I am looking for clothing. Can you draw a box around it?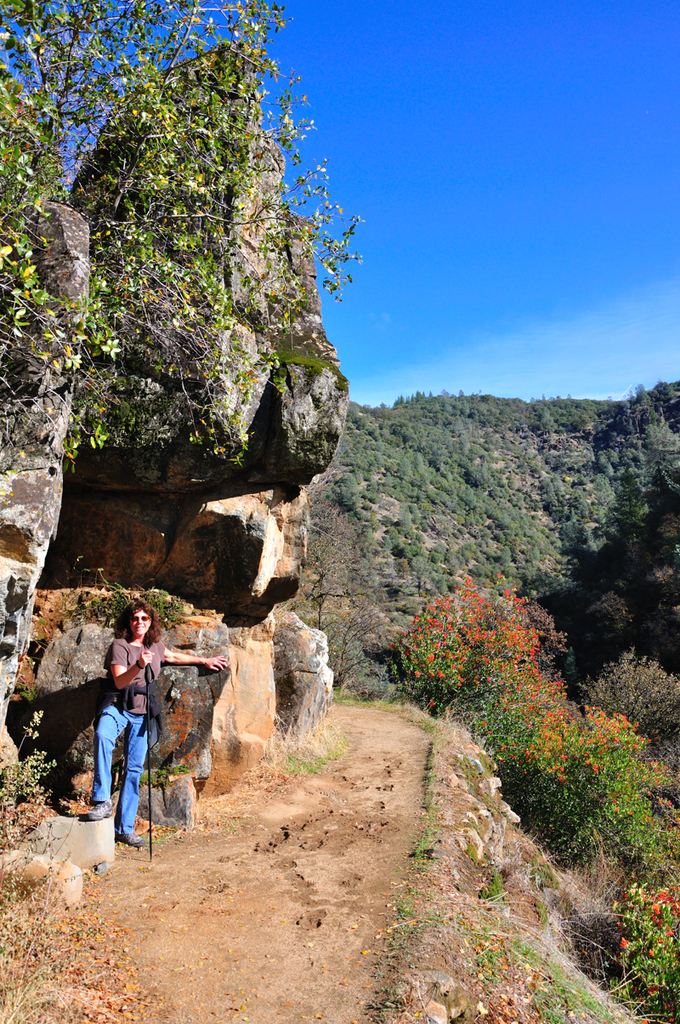
Sure, the bounding box is 82:662:146:852.
